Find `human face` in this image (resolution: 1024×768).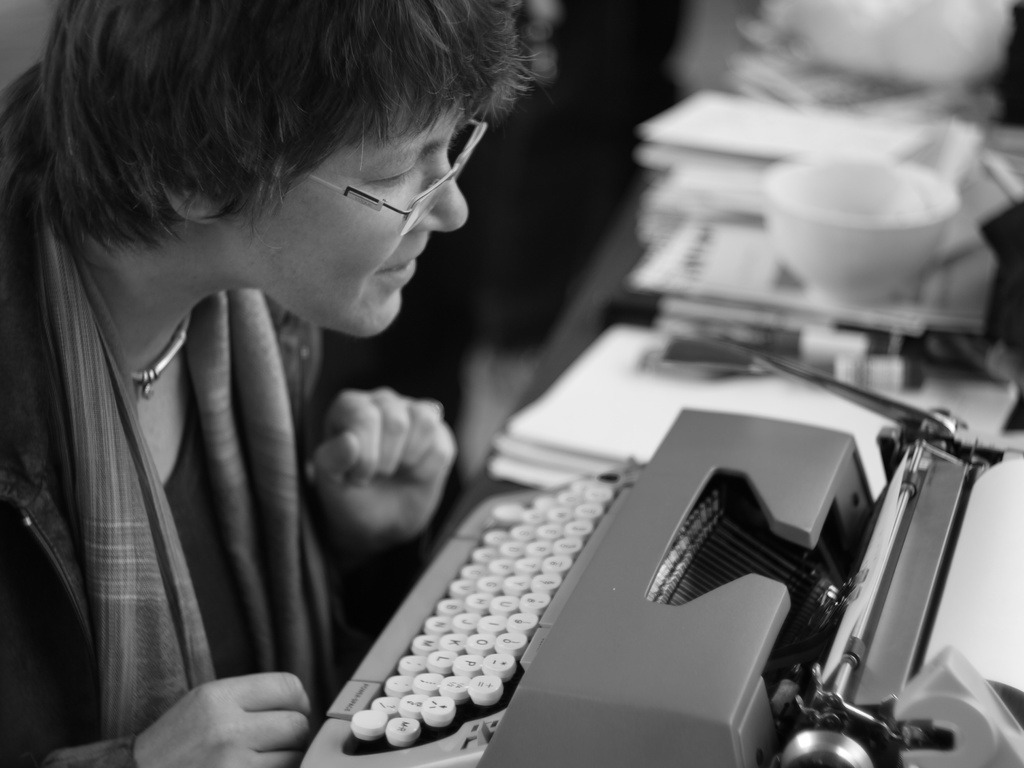
(227, 95, 468, 338).
